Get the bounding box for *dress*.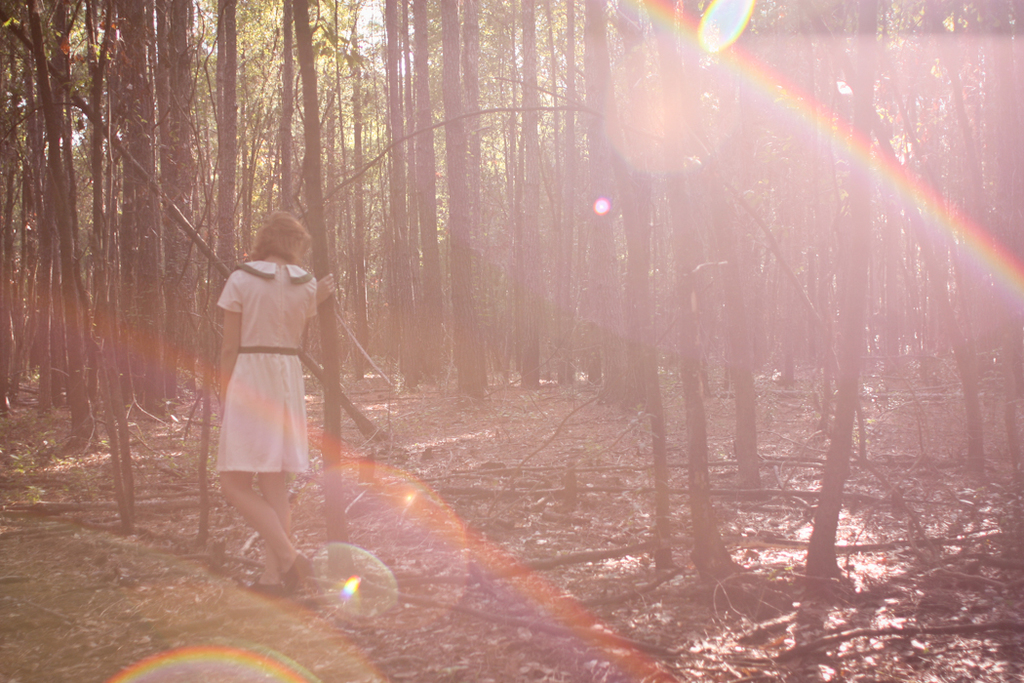
(left=221, top=258, right=311, bottom=477).
